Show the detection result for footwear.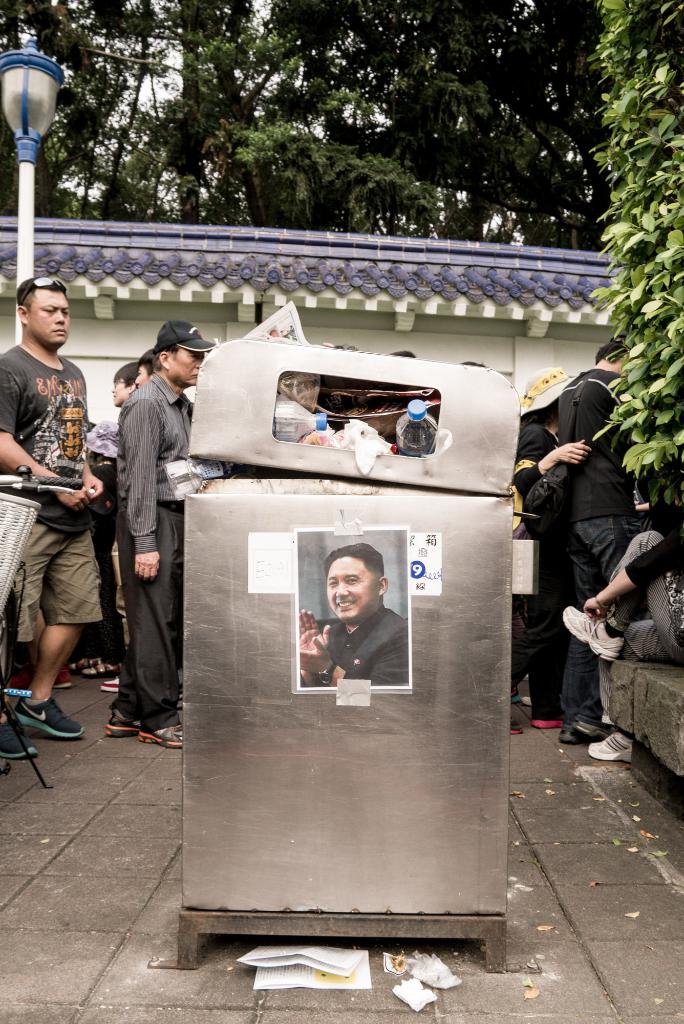
pyautogui.locateOnScreen(105, 709, 182, 748).
